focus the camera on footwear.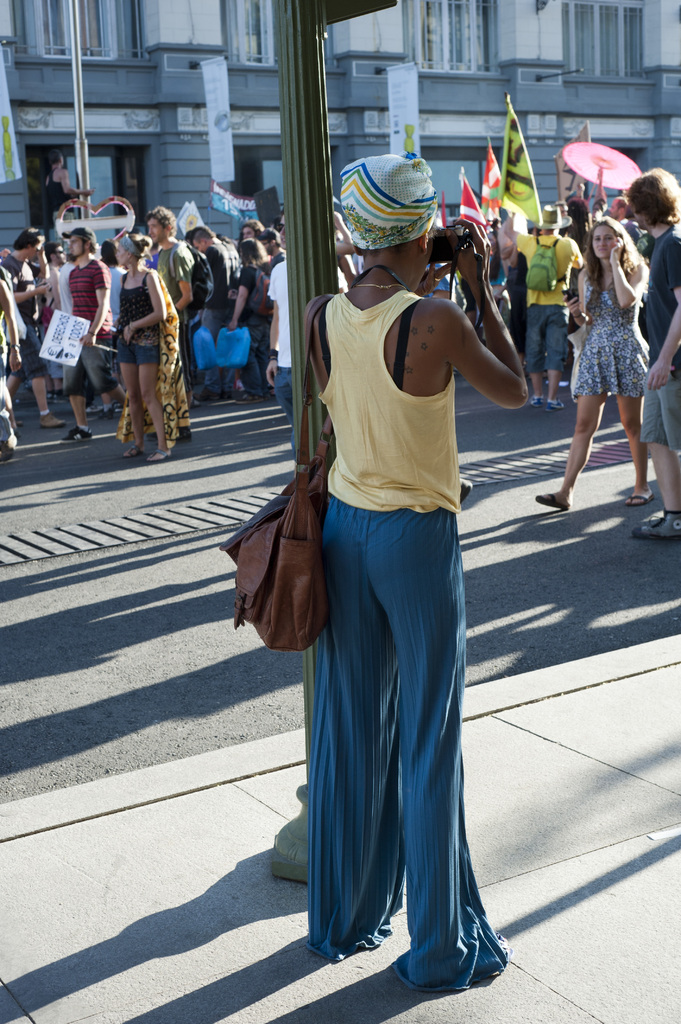
Focus region: 549,397,563,410.
